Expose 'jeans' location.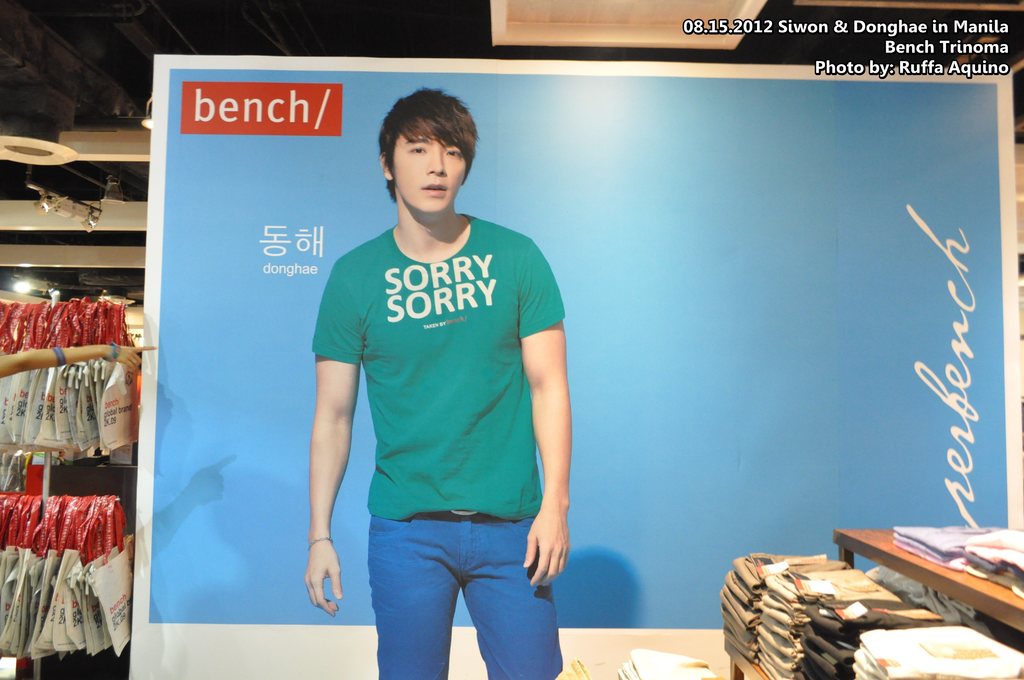
Exposed at detection(360, 515, 579, 669).
